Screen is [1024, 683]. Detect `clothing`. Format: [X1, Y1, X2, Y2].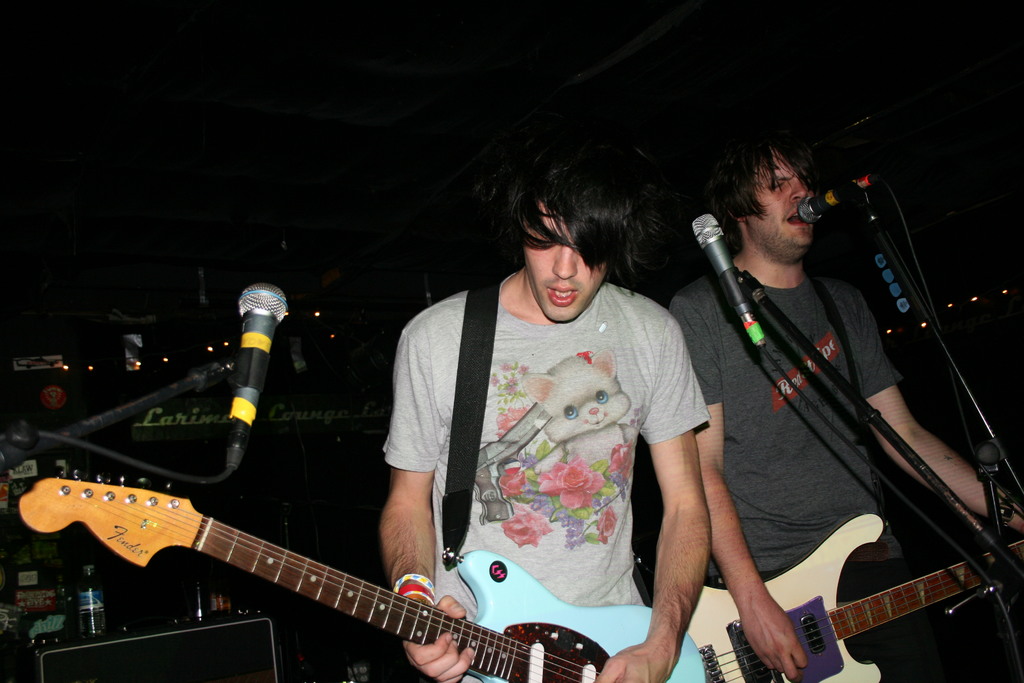
[663, 260, 904, 566].
